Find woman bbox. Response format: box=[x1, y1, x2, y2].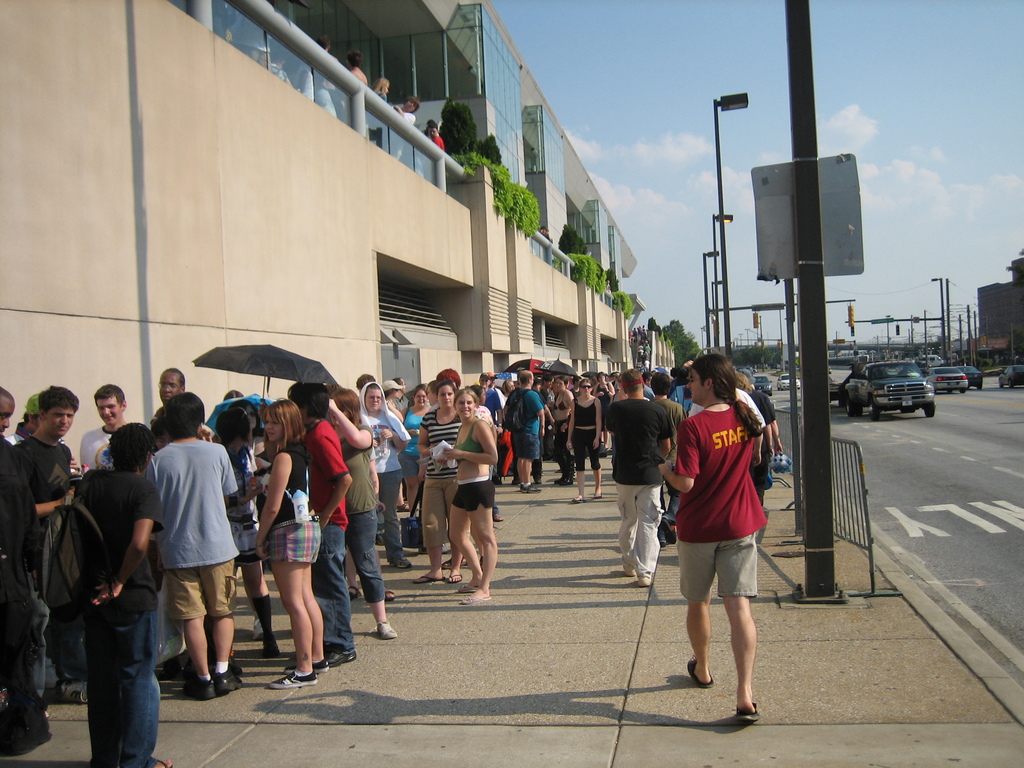
box=[417, 382, 472, 584].
